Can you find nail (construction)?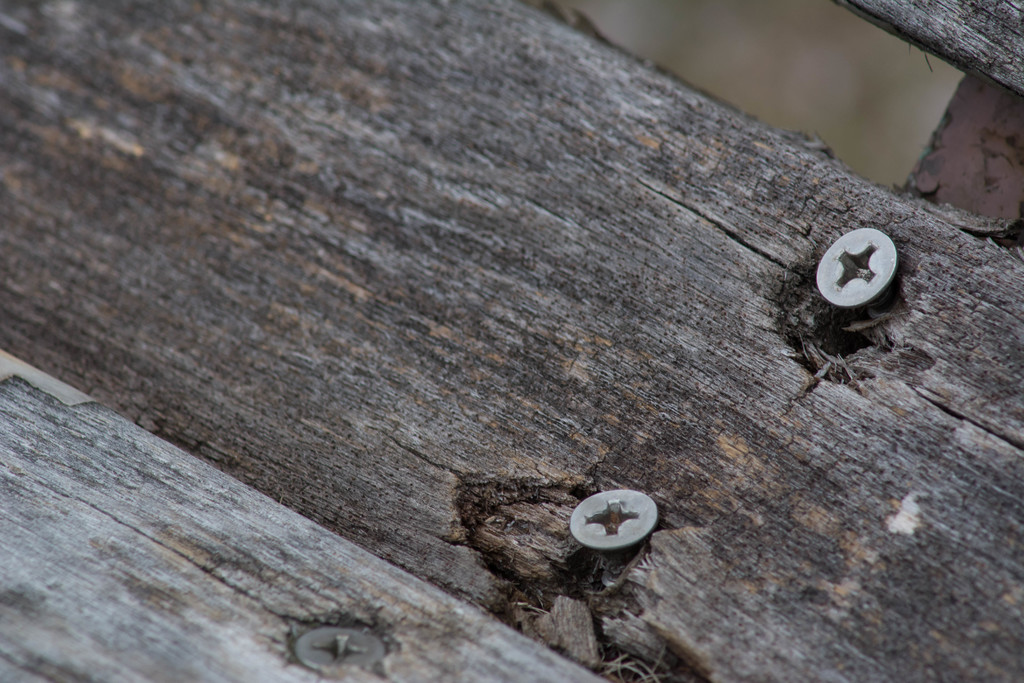
Yes, bounding box: x1=571, y1=486, x2=659, y2=550.
